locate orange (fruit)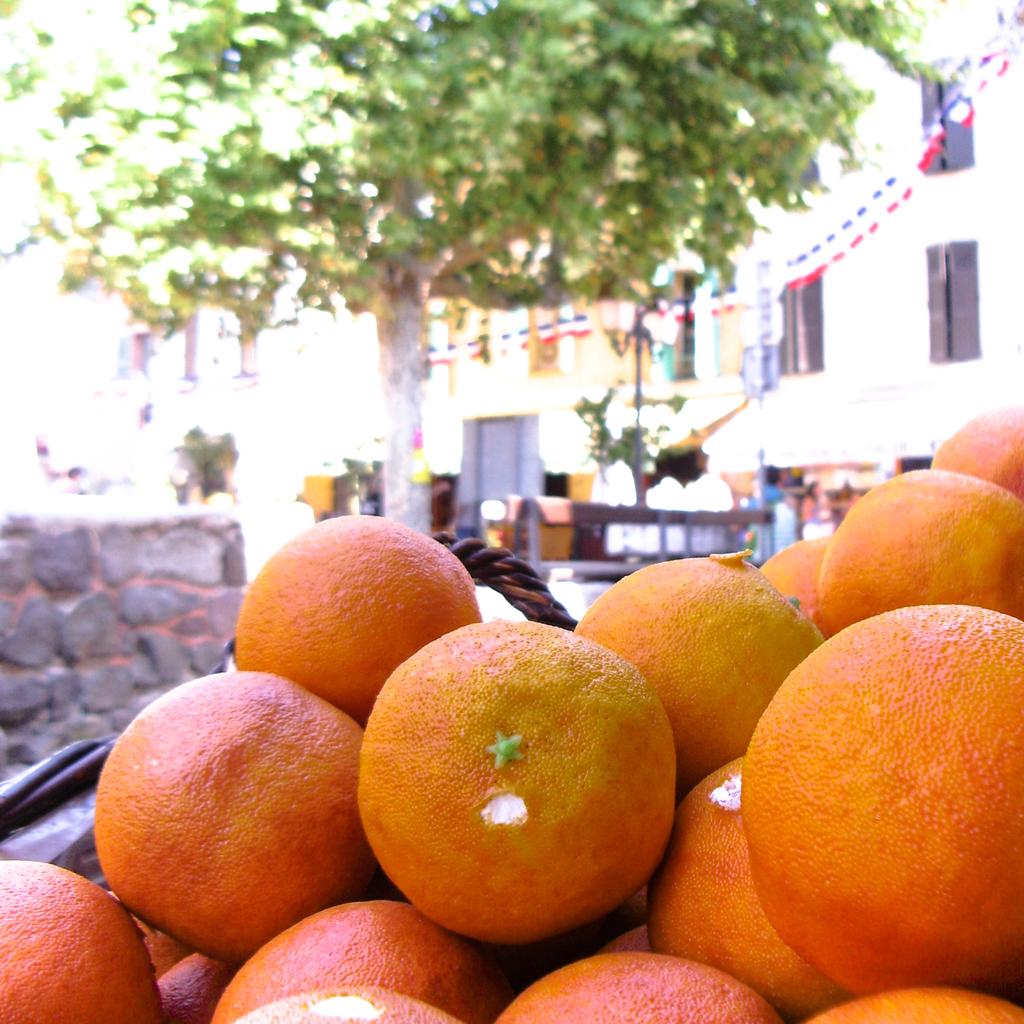
(left=228, top=991, right=436, bottom=1023)
